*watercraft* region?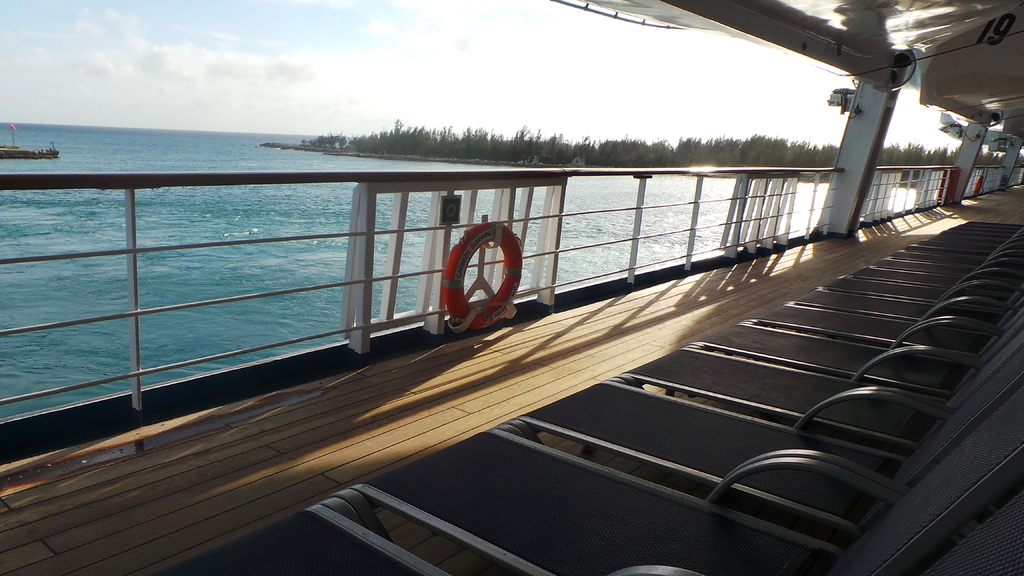
bbox=[0, 0, 1021, 574]
